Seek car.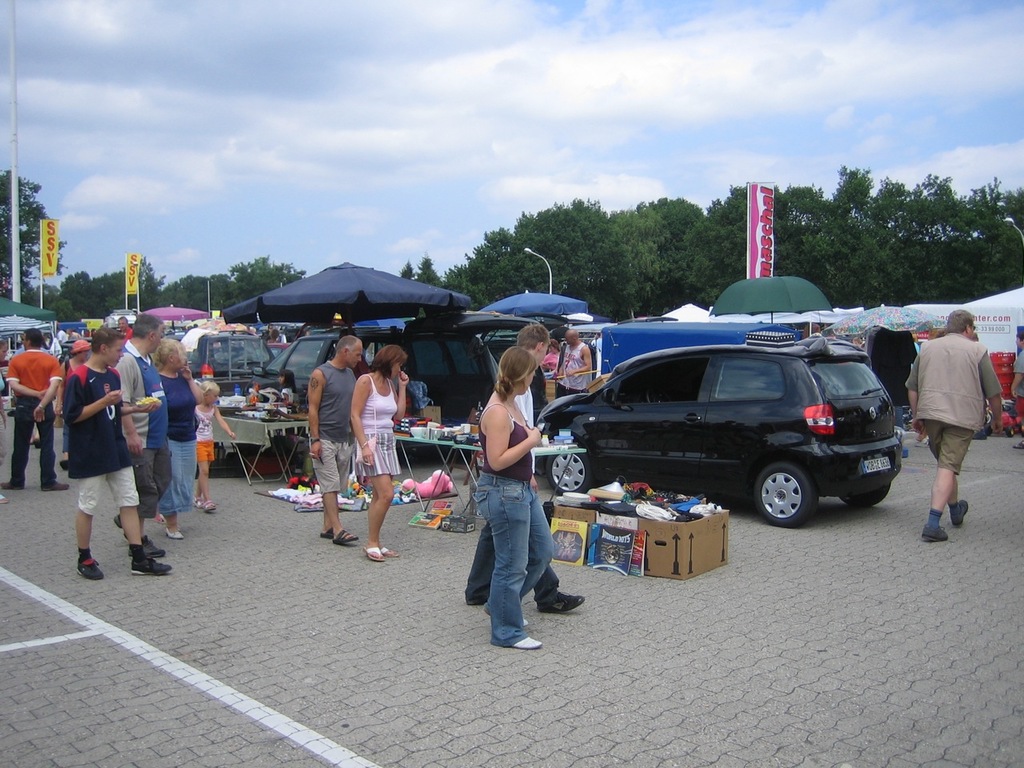
Rect(247, 307, 538, 454).
